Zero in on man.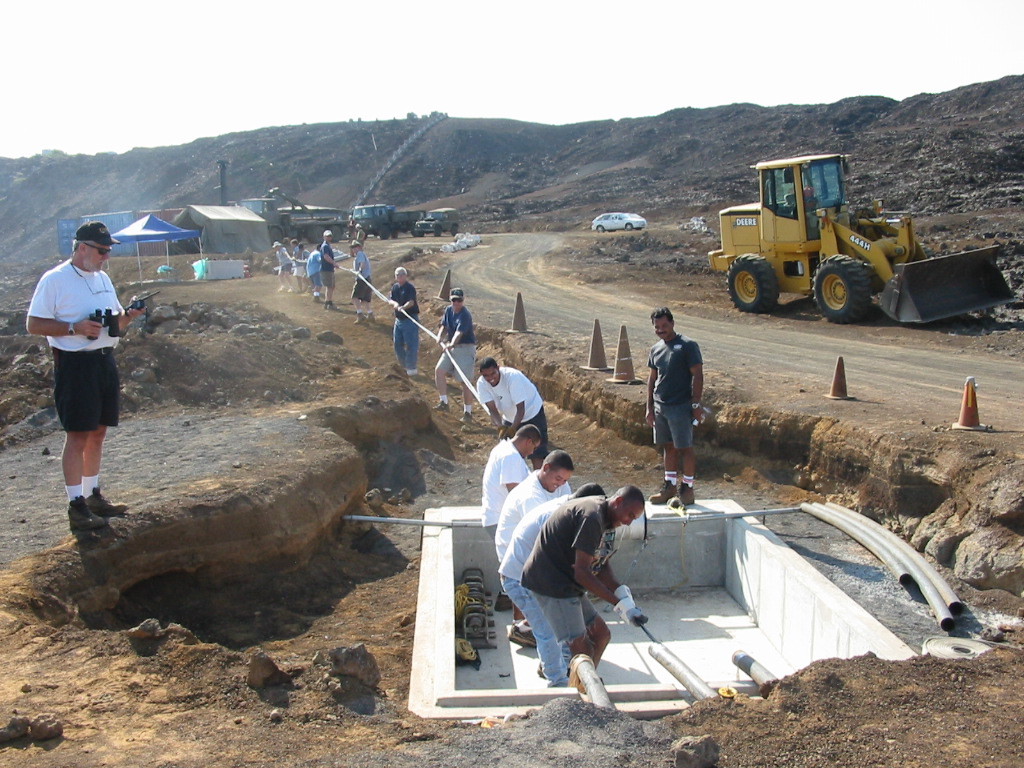
Zeroed in: locate(433, 284, 480, 417).
